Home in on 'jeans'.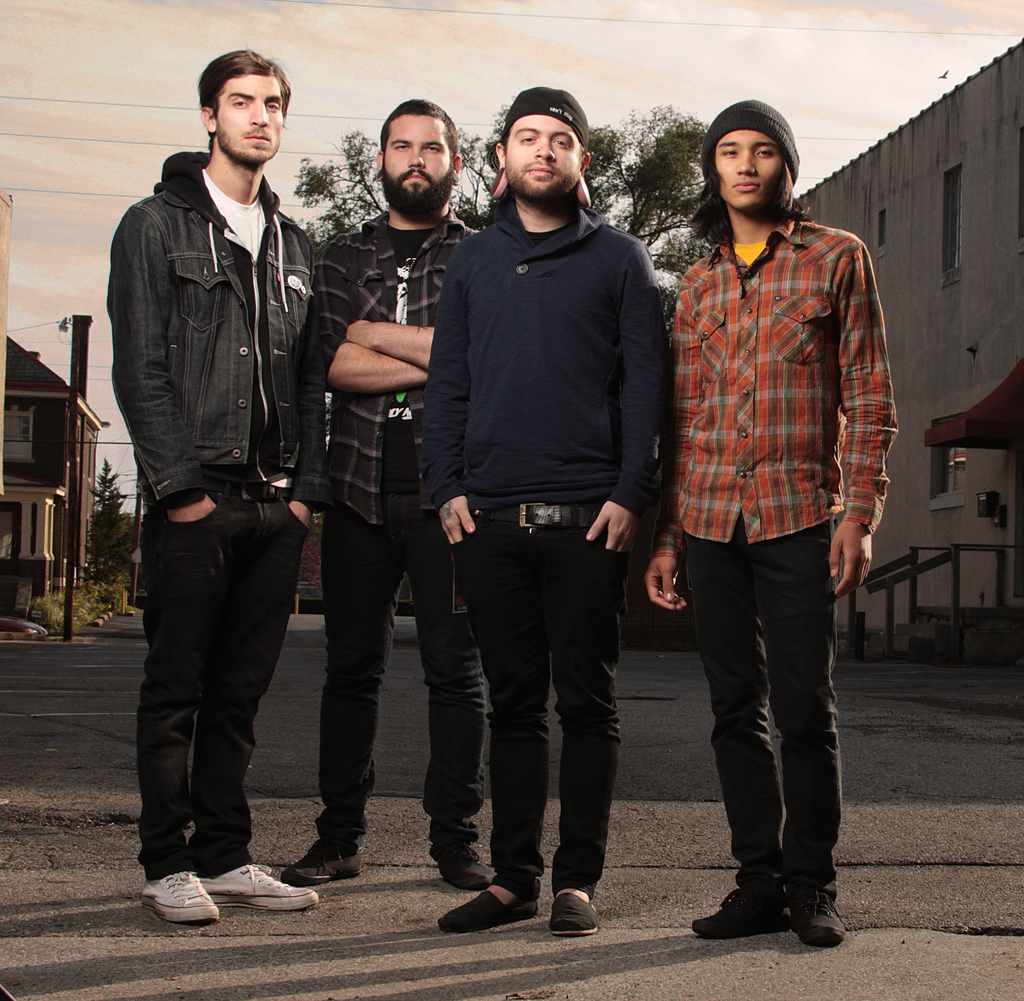
Homed in at bbox=[451, 497, 630, 903].
